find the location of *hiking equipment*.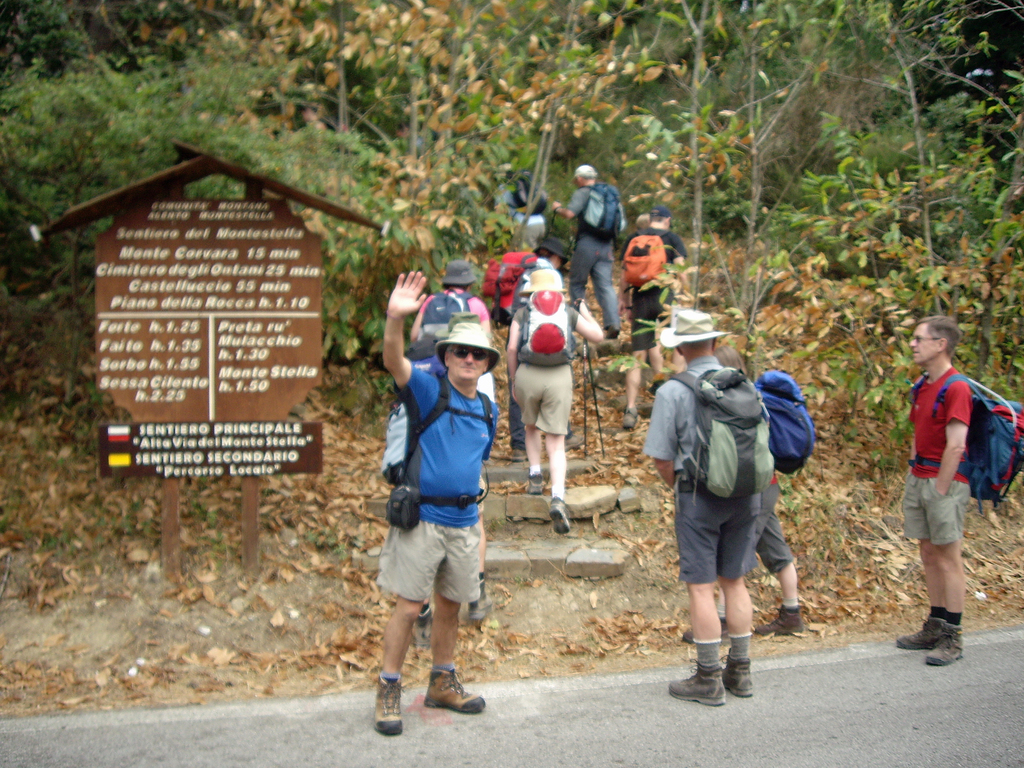
Location: select_region(585, 335, 590, 460).
